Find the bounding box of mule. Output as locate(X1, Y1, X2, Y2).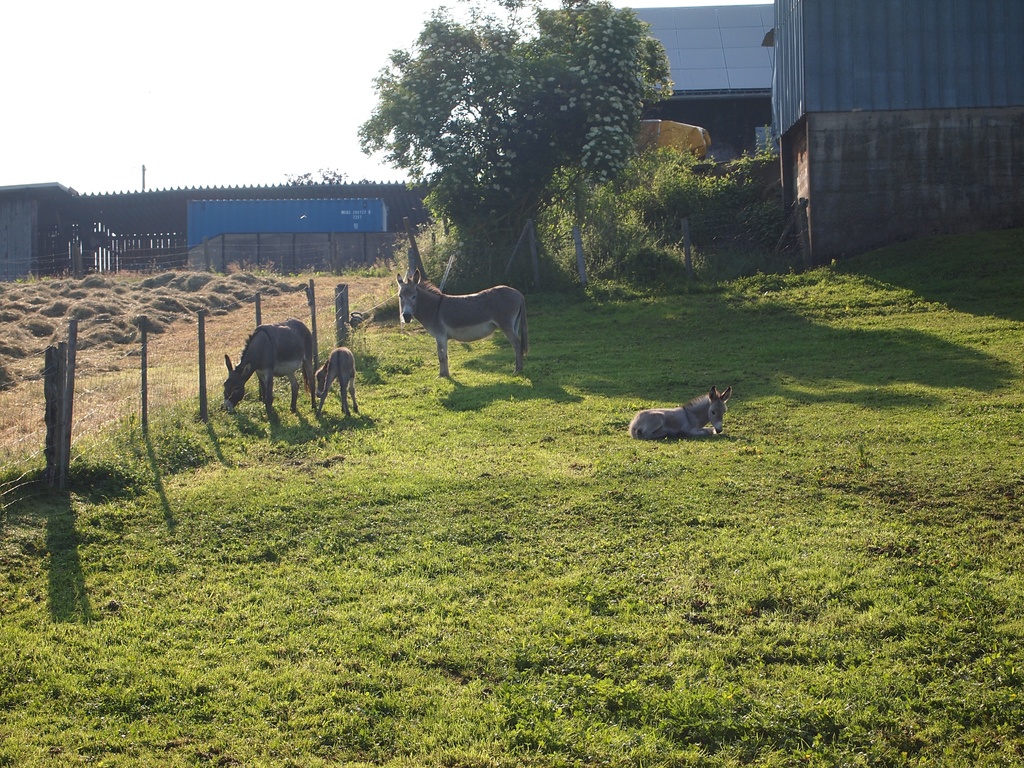
locate(393, 265, 528, 375).
